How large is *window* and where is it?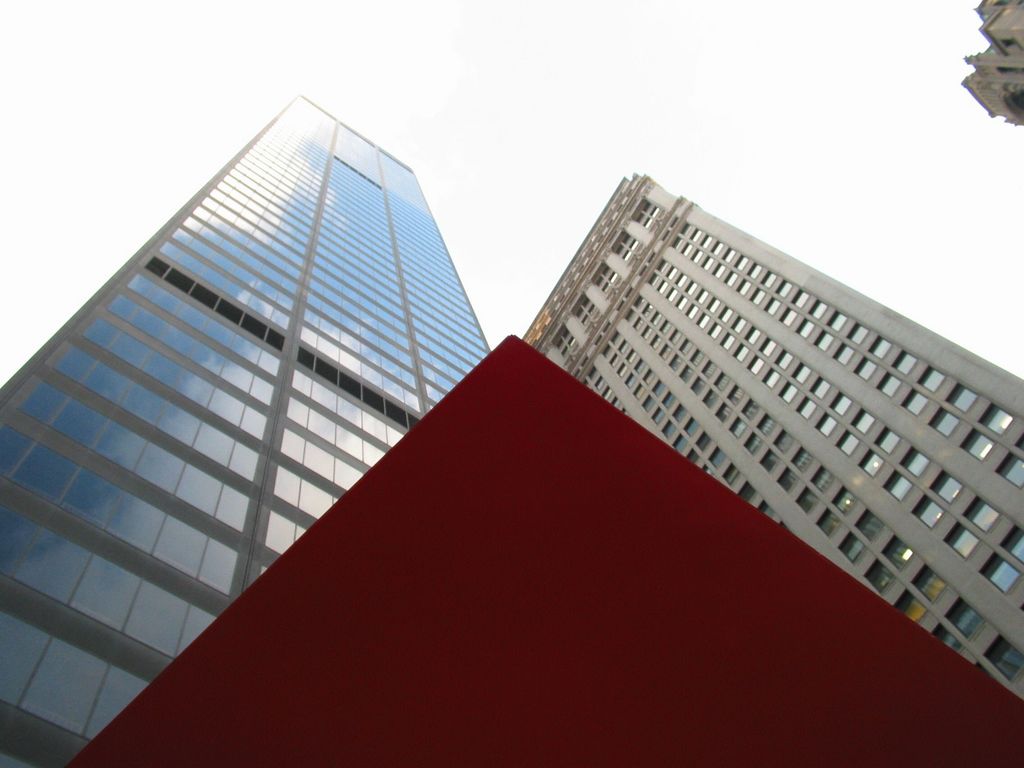
Bounding box: bbox=(998, 524, 1023, 564).
